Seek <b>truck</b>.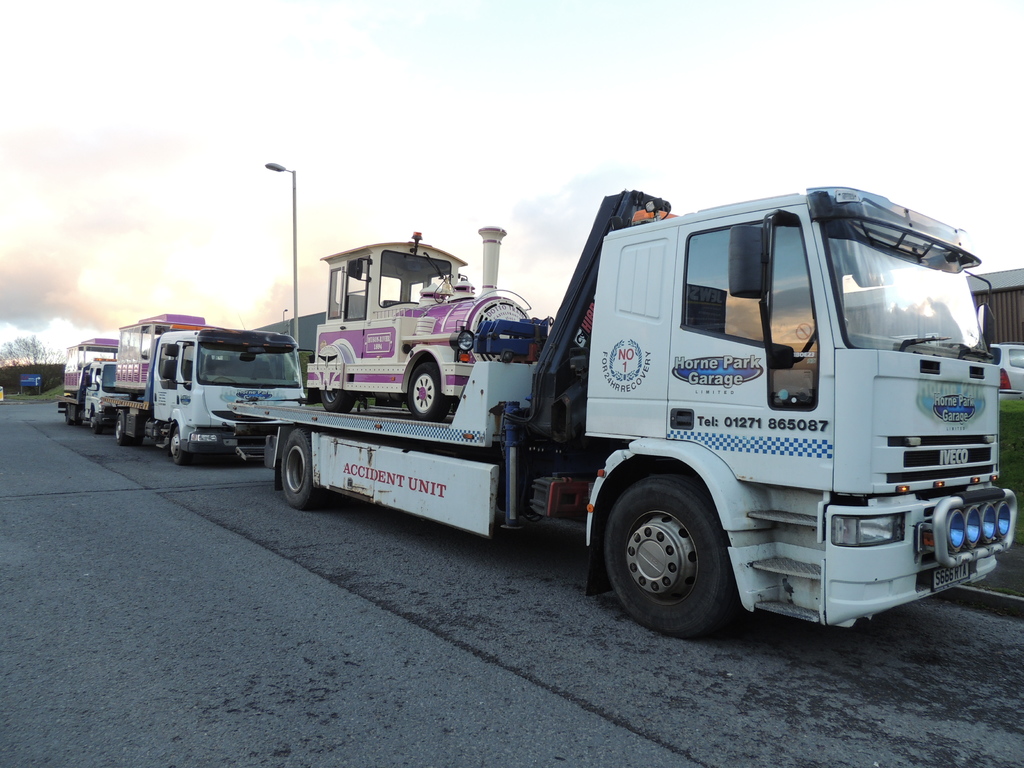
100:314:307:466.
